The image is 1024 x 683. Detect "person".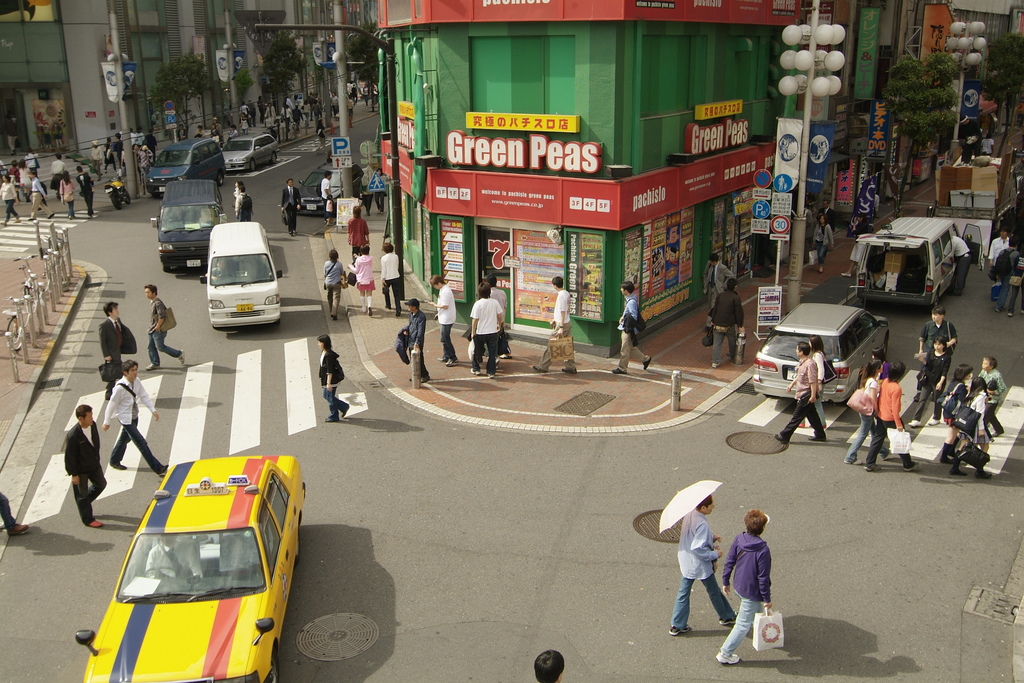
Detection: {"left": 280, "top": 177, "right": 300, "bottom": 237}.
